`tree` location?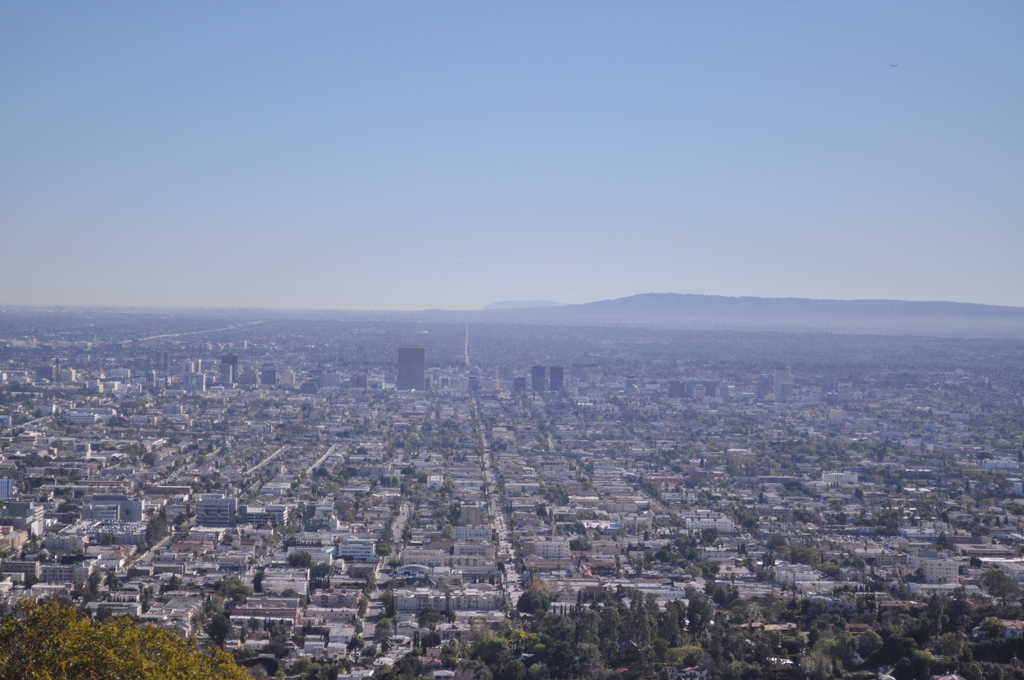
[x1=570, y1=410, x2=579, y2=415]
